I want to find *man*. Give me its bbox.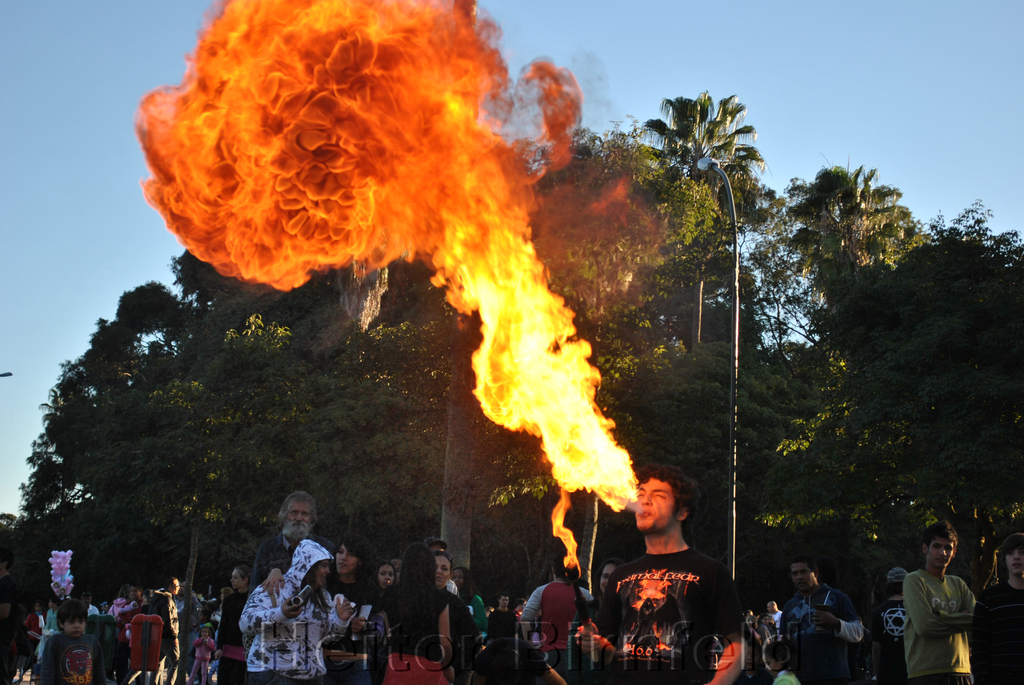
[387, 558, 404, 574].
